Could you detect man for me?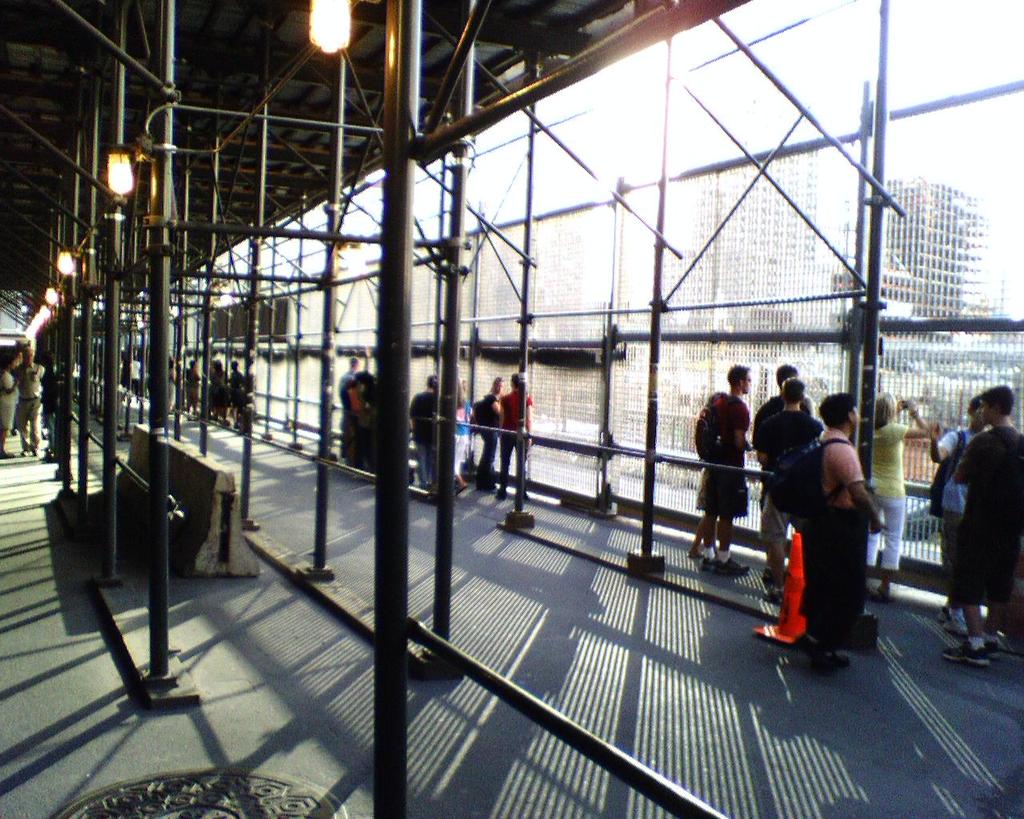
Detection result: box=[406, 375, 435, 489].
